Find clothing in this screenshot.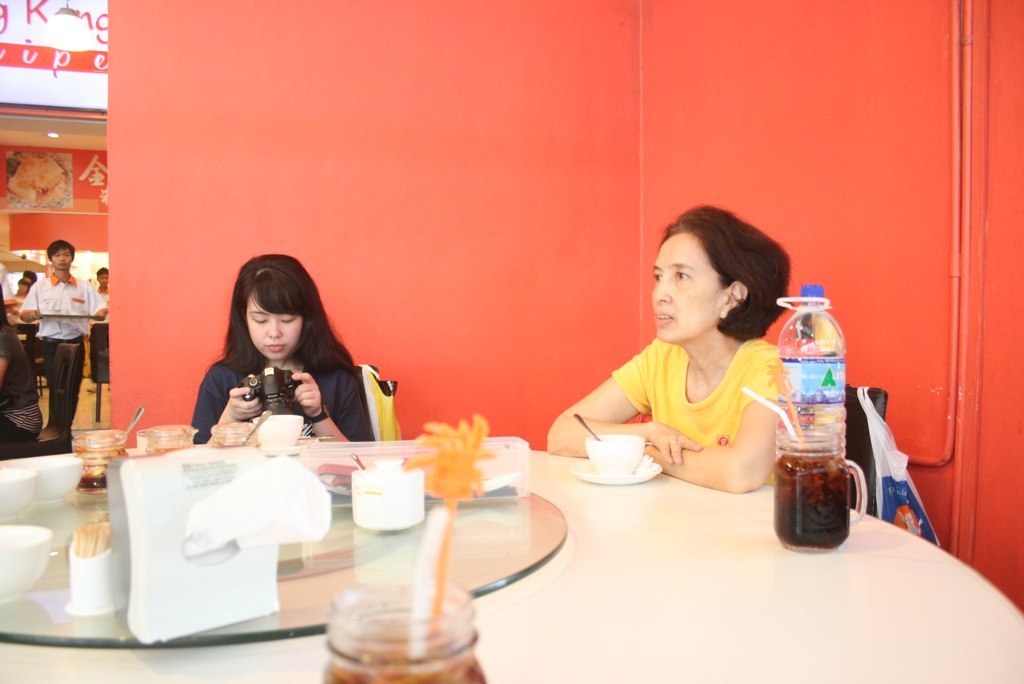
The bounding box for clothing is box(90, 279, 110, 386).
